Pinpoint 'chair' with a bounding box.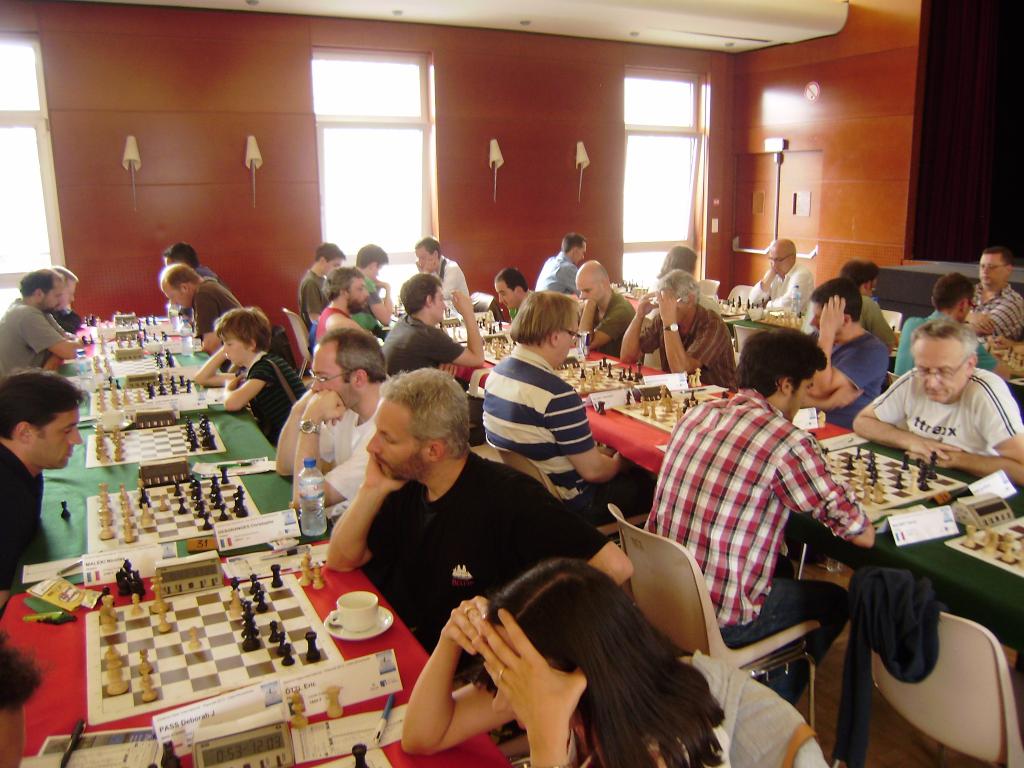
[left=671, top=653, right=831, bottom=767].
